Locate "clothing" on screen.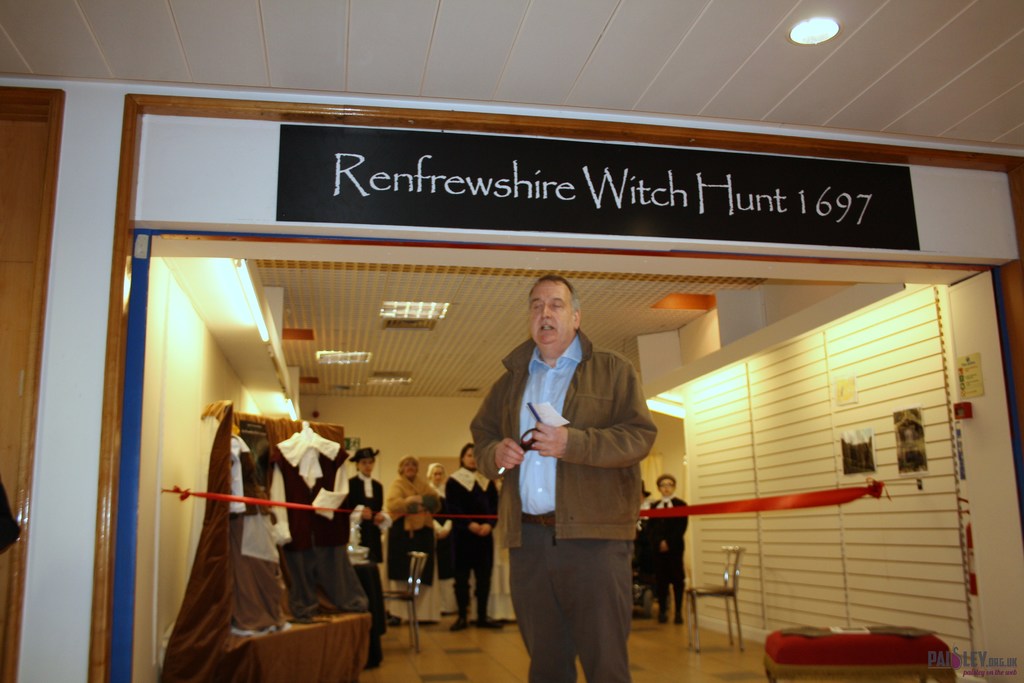
On screen at l=343, t=477, r=387, b=620.
